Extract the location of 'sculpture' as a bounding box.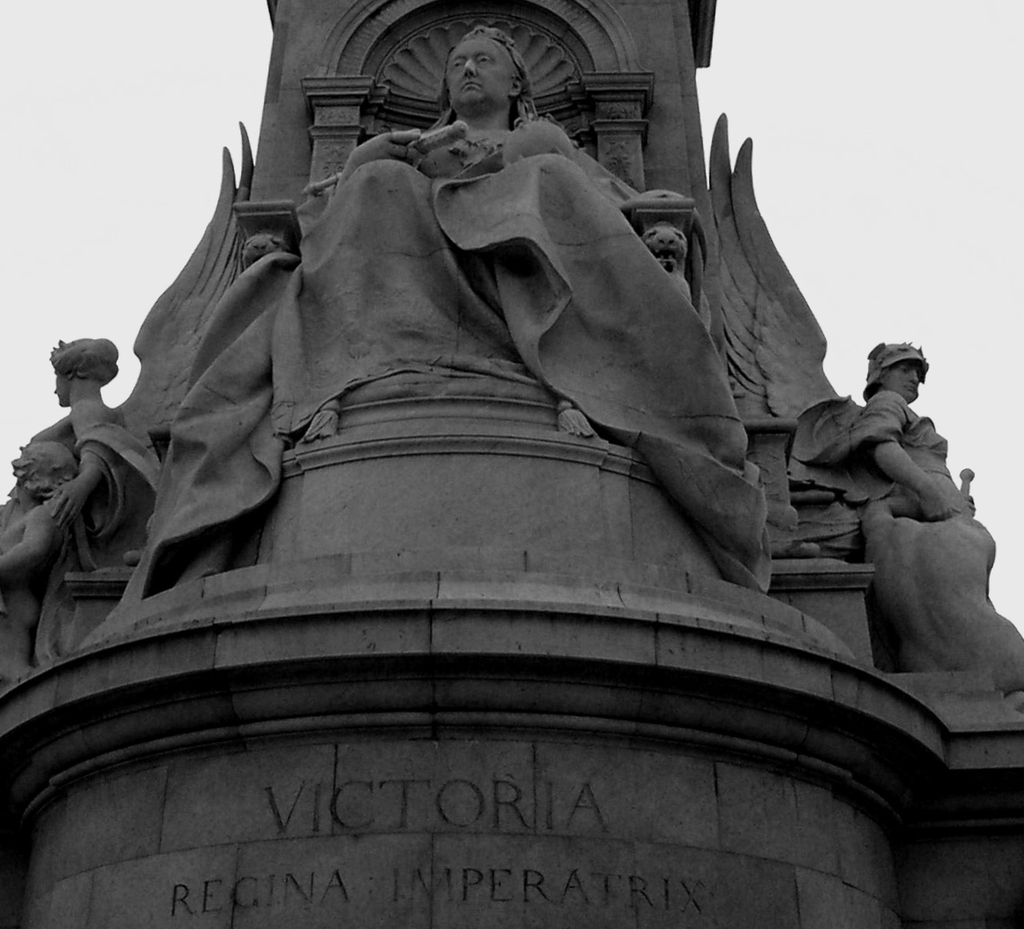
<box>0,440,84,596</box>.
